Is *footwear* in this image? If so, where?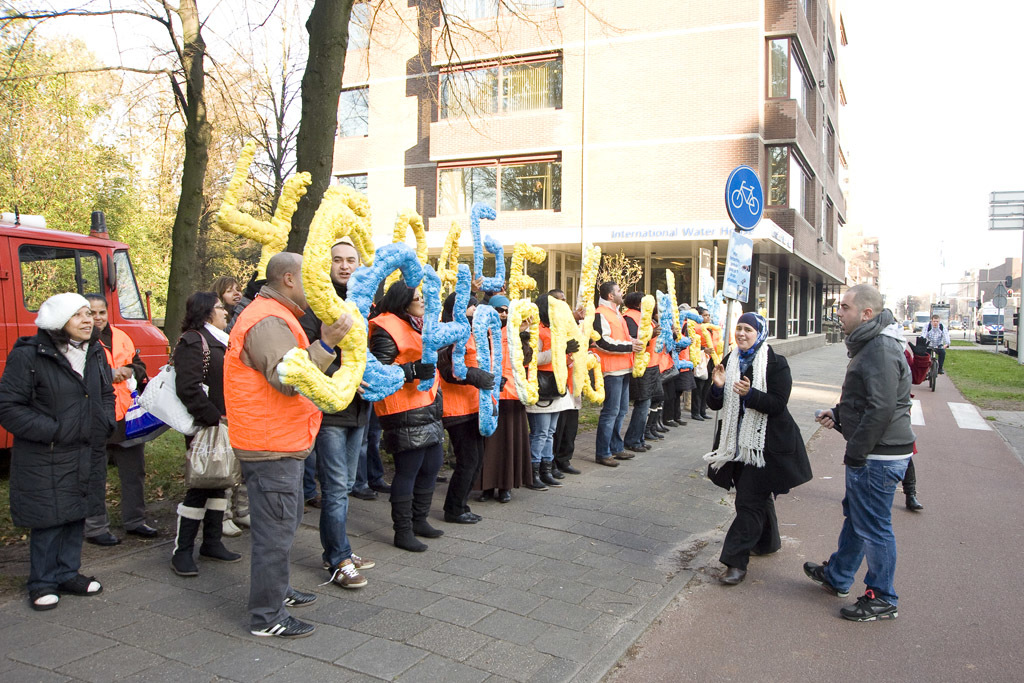
Yes, at x1=444, y1=509, x2=475, y2=524.
